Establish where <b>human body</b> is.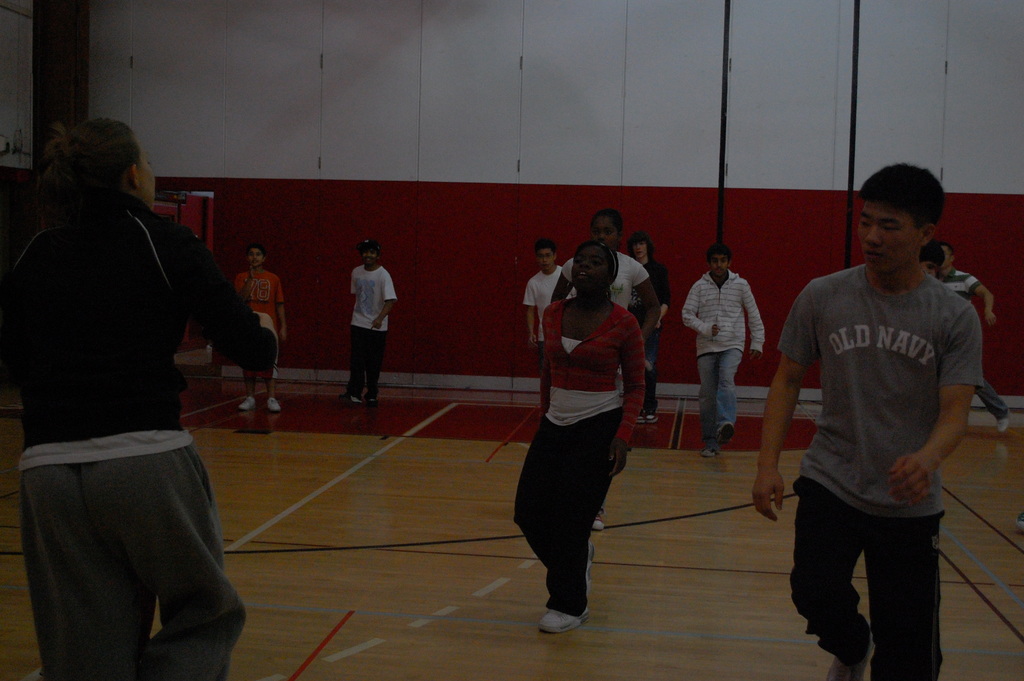
Established at pyautogui.locateOnScreen(239, 242, 287, 415).
